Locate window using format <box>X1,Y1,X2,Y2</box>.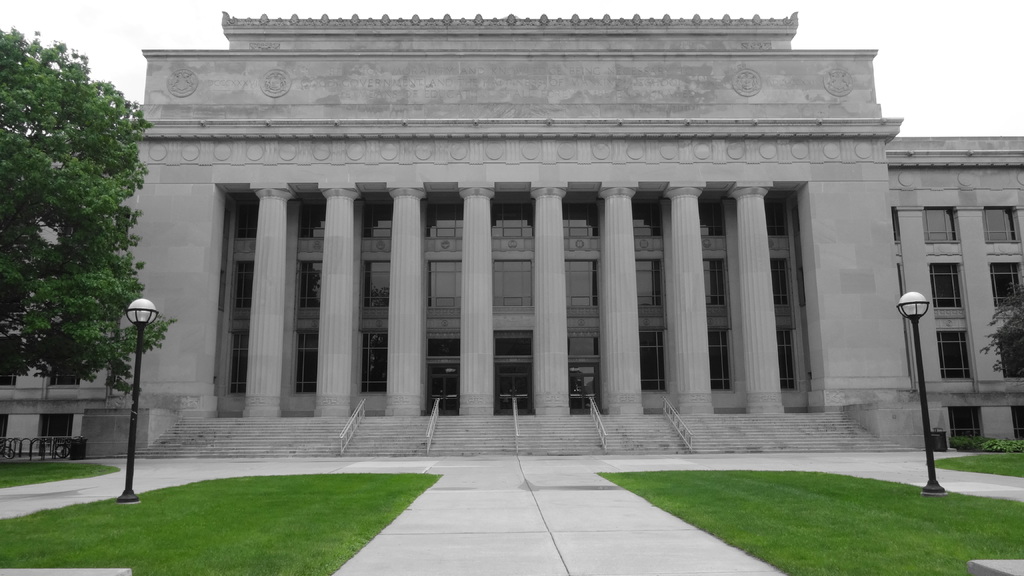
<box>1016,408,1023,443</box>.
